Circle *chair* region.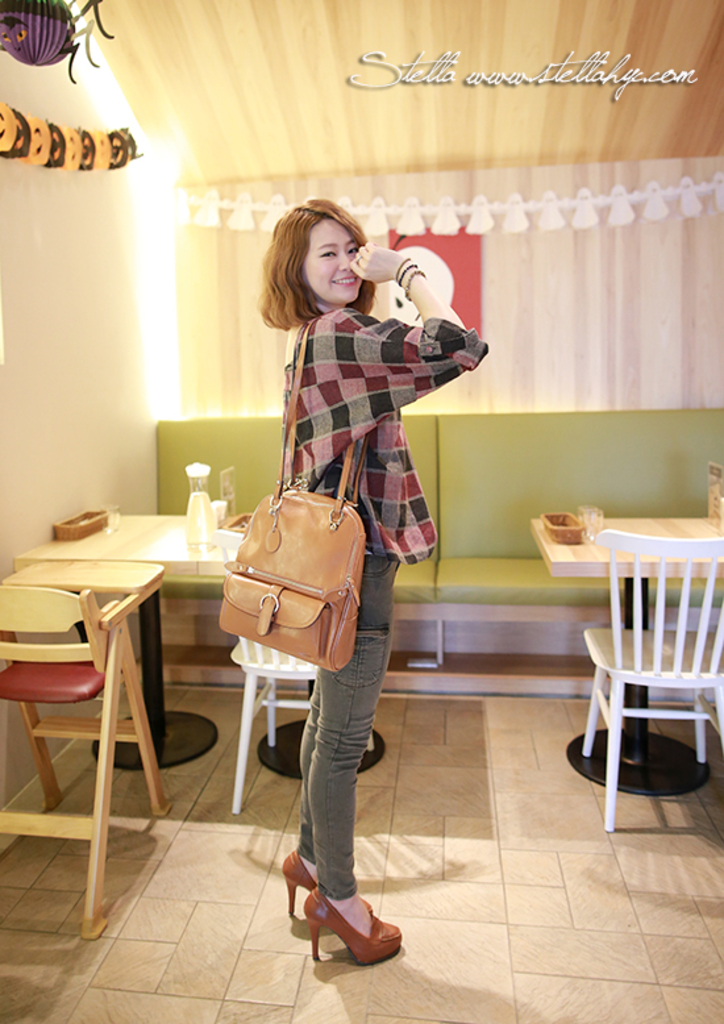
Region: bbox=(571, 521, 719, 832).
